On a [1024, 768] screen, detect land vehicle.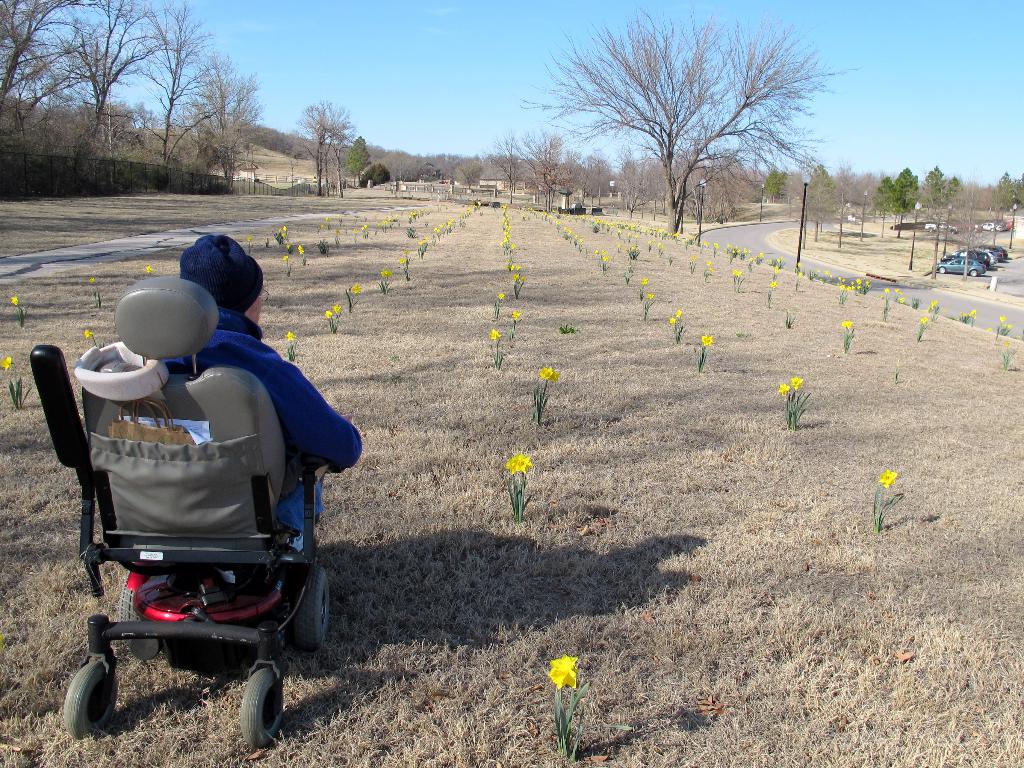
981:223:998:229.
